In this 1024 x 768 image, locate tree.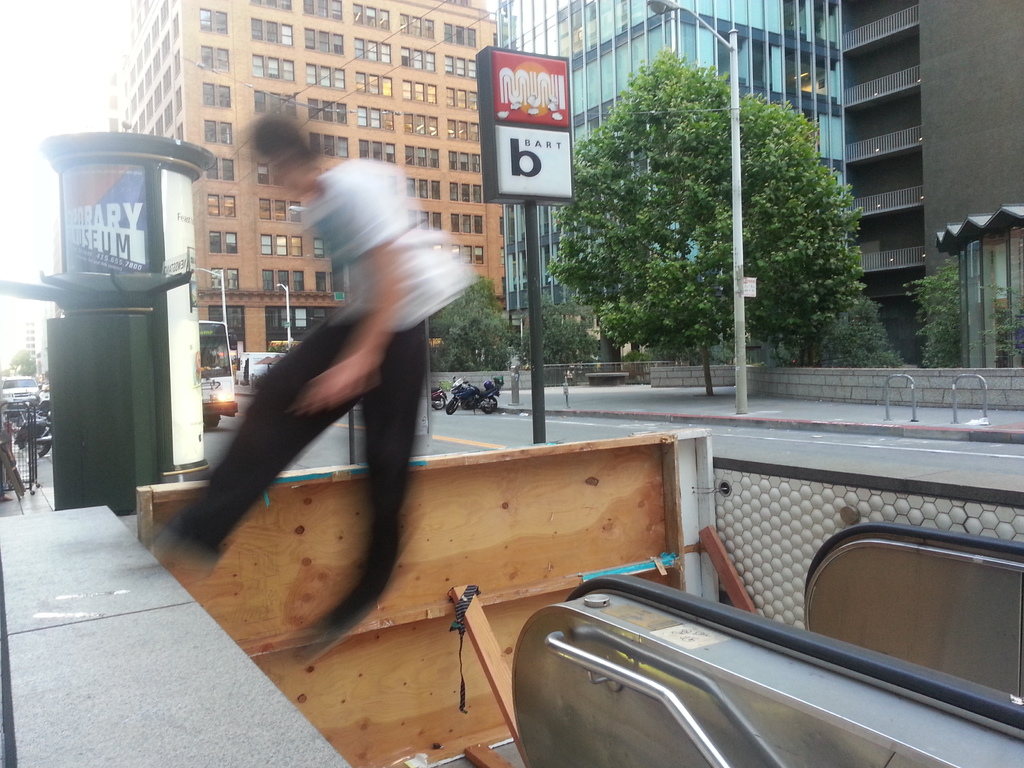
Bounding box: x1=550 y1=43 x2=861 y2=417.
